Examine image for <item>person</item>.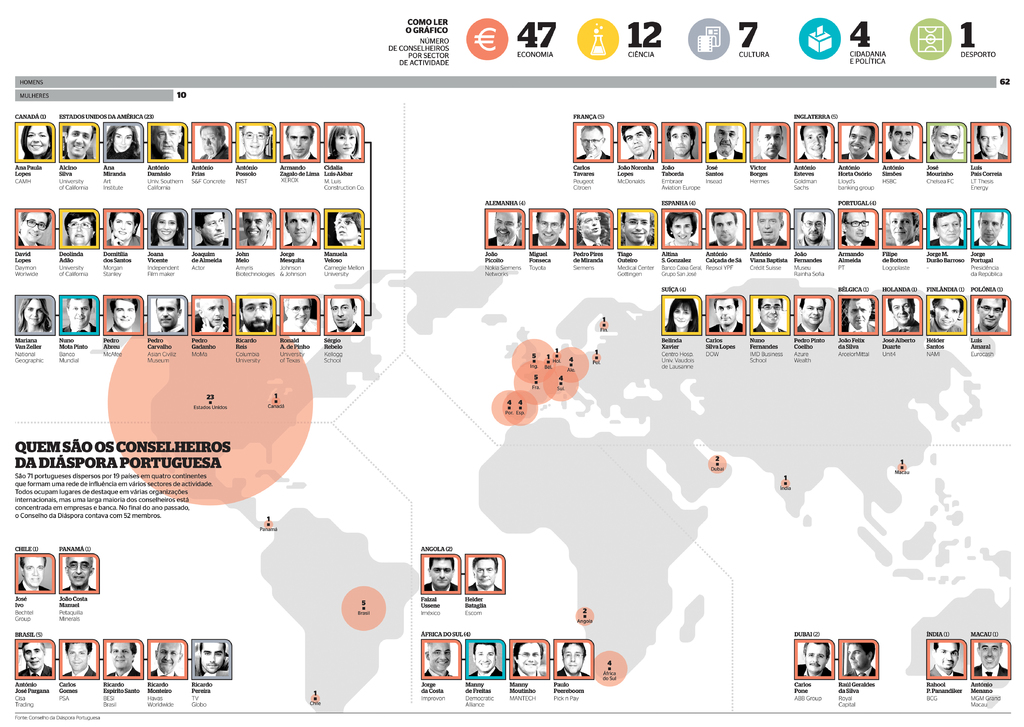
Examination result: BBox(154, 297, 187, 336).
